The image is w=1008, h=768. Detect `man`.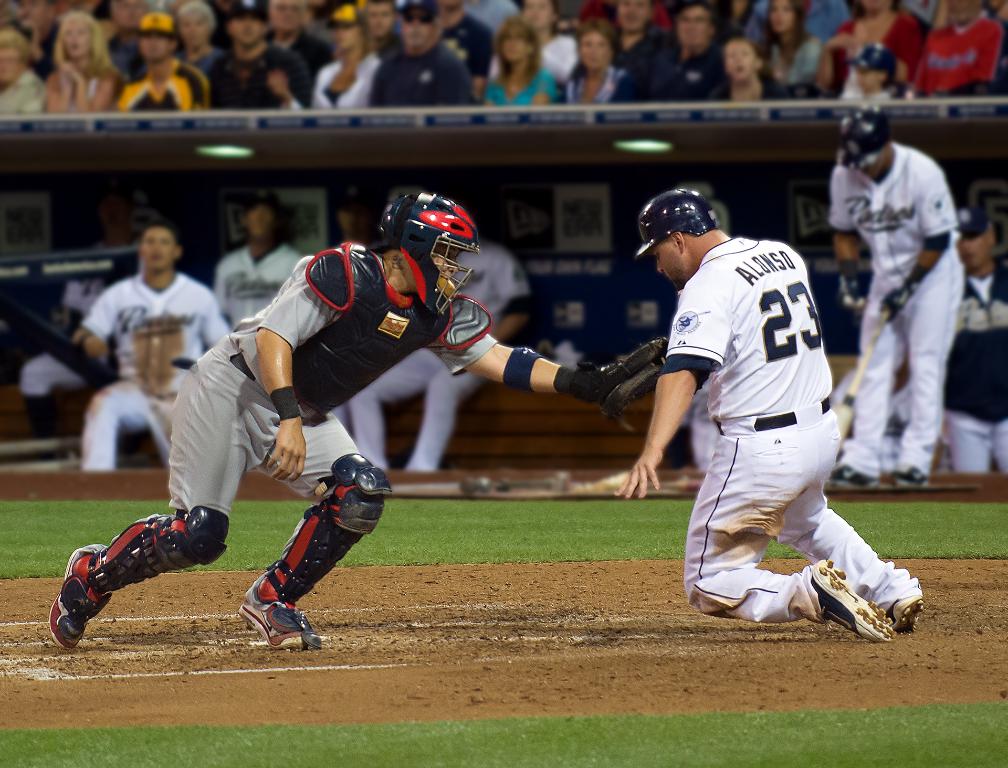
Detection: [841, 105, 975, 498].
